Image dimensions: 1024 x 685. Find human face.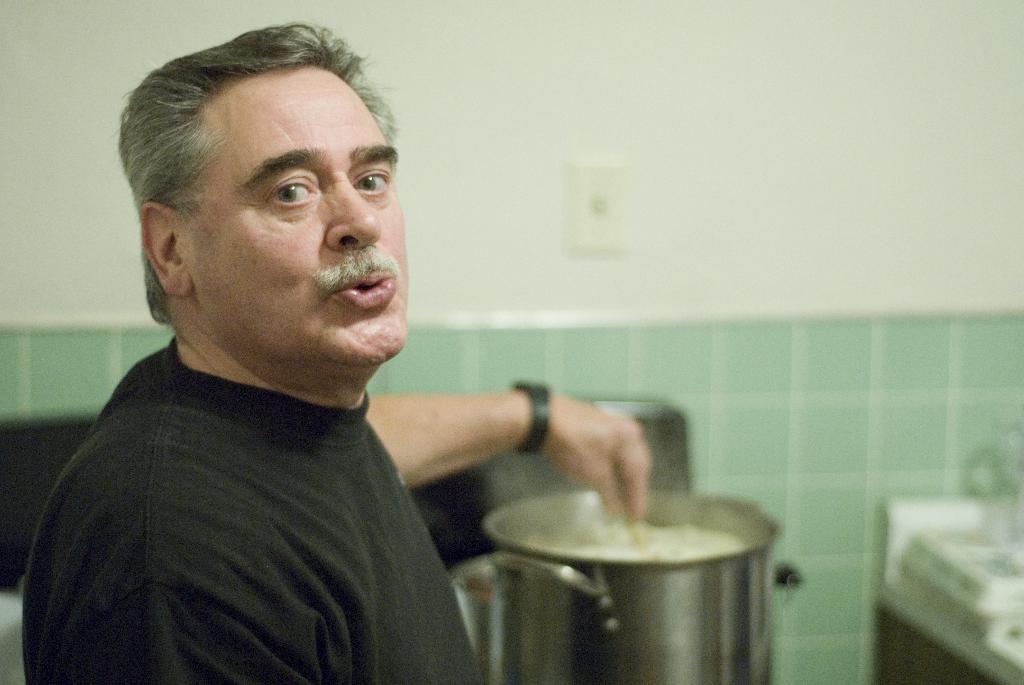
188 67 410 361.
